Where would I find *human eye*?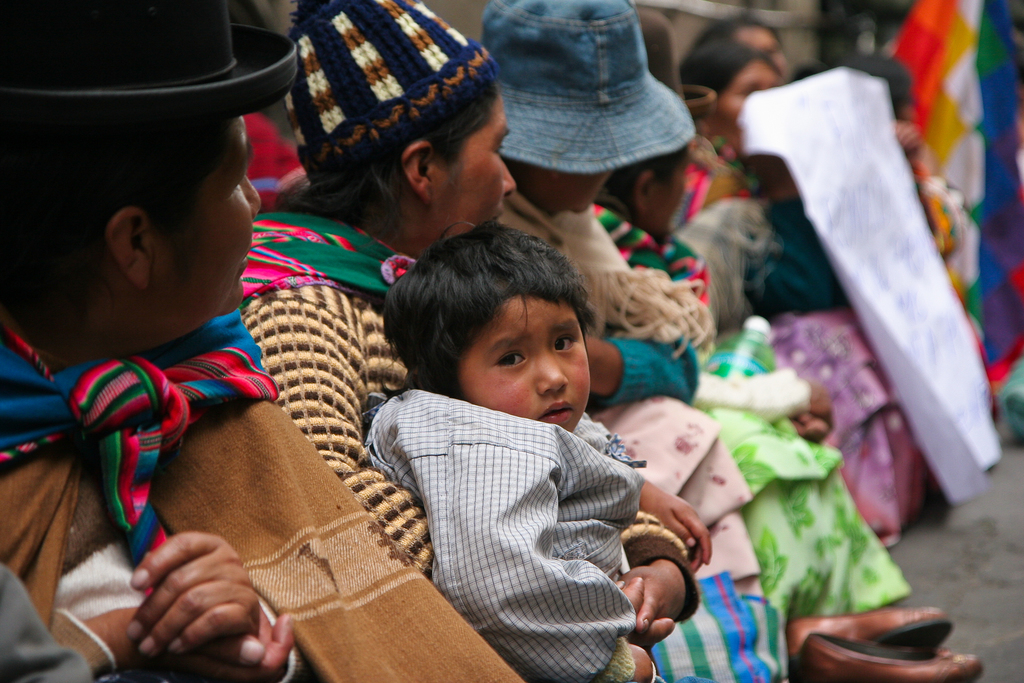
At crop(547, 328, 577, 354).
